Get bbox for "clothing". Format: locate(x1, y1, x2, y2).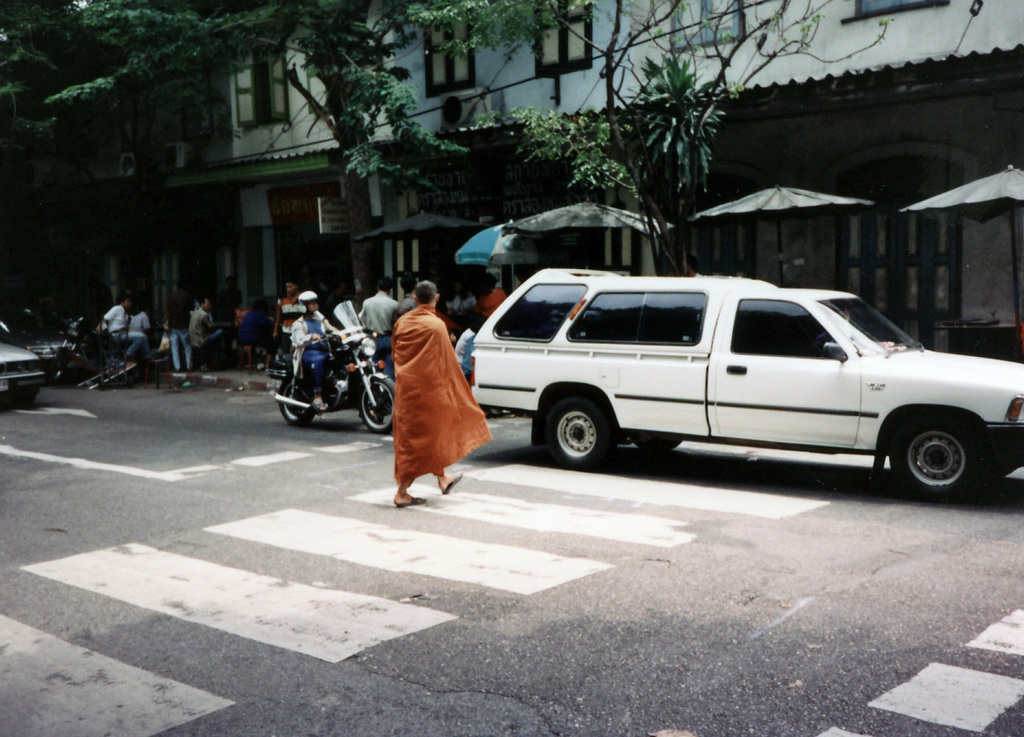
locate(397, 295, 421, 313).
